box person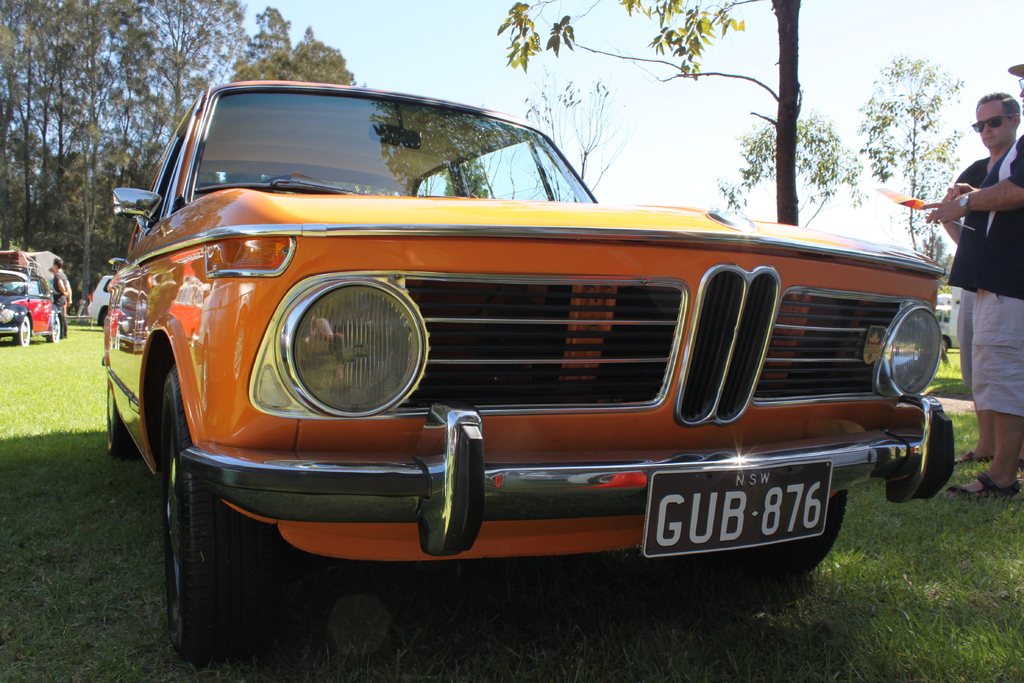
[left=950, top=94, right=1020, bottom=468]
